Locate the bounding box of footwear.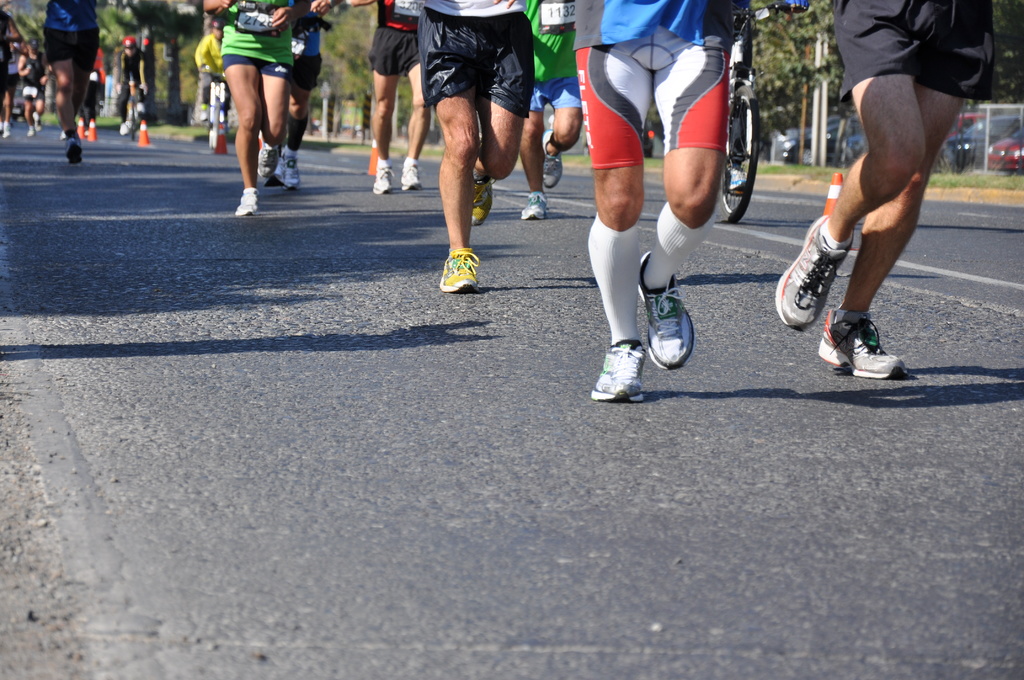
Bounding box: <region>473, 177, 492, 227</region>.
